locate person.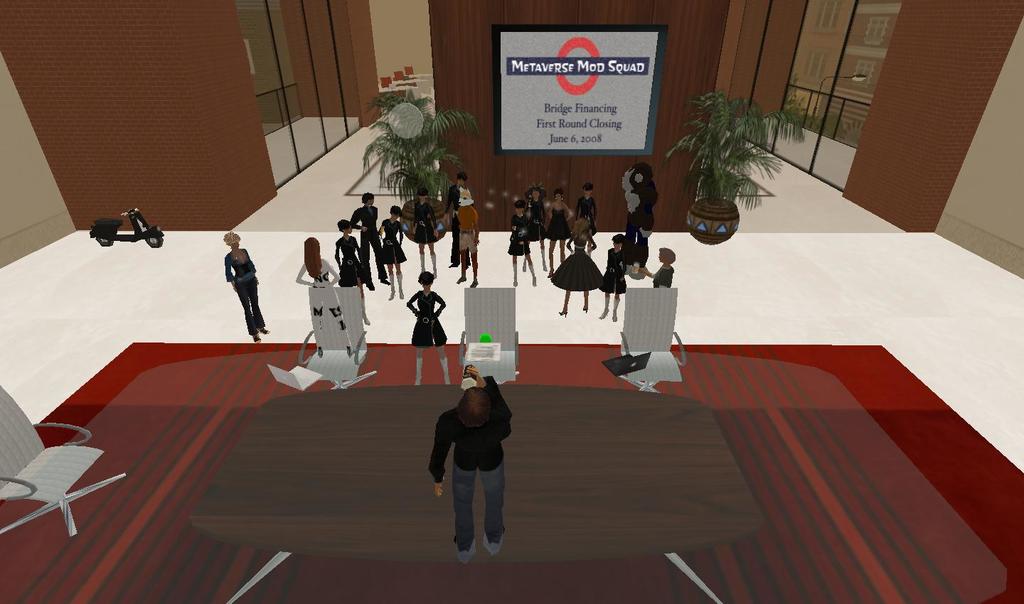
Bounding box: {"left": 568, "top": 184, "right": 599, "bottom": 252}.
